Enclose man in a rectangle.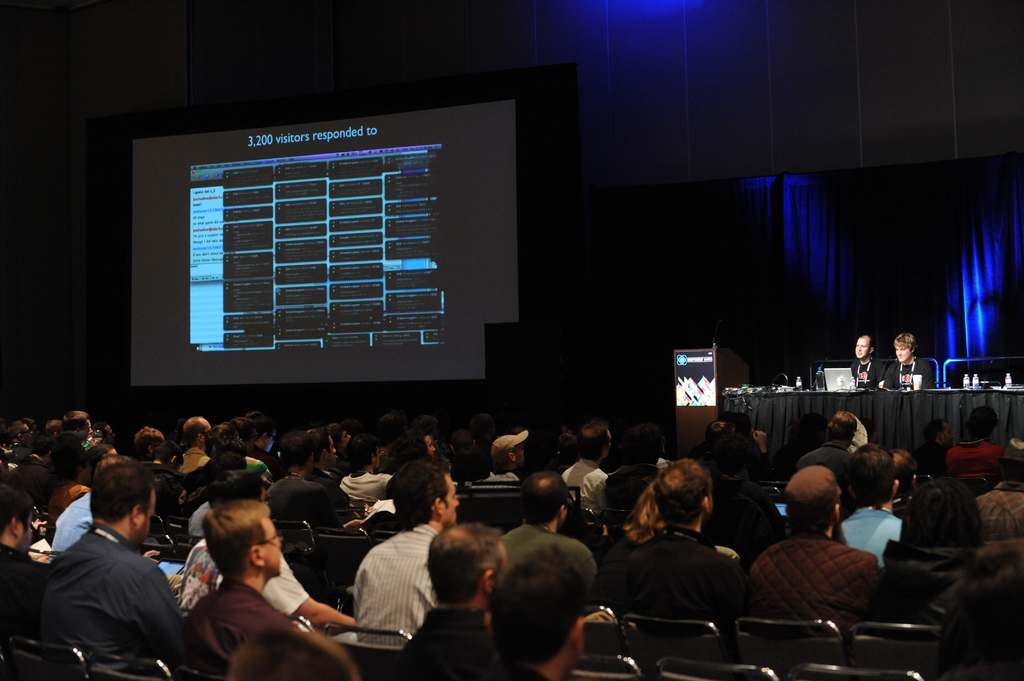
bbox(852, 335, 874, 384).
